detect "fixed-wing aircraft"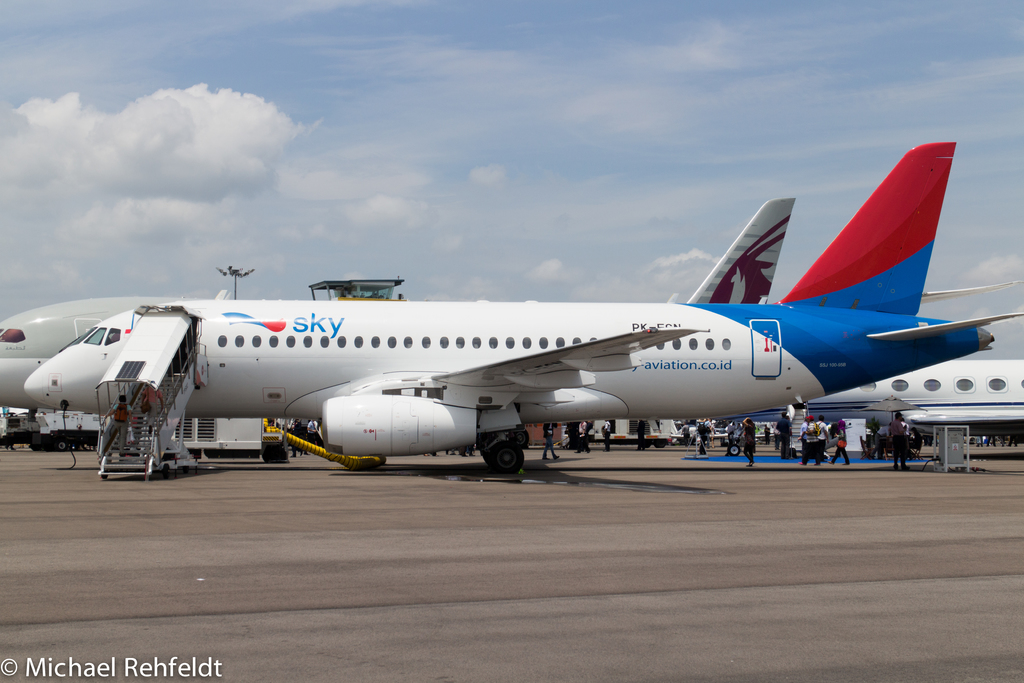
x1=15 y1=135 x2=1023 y2=473
